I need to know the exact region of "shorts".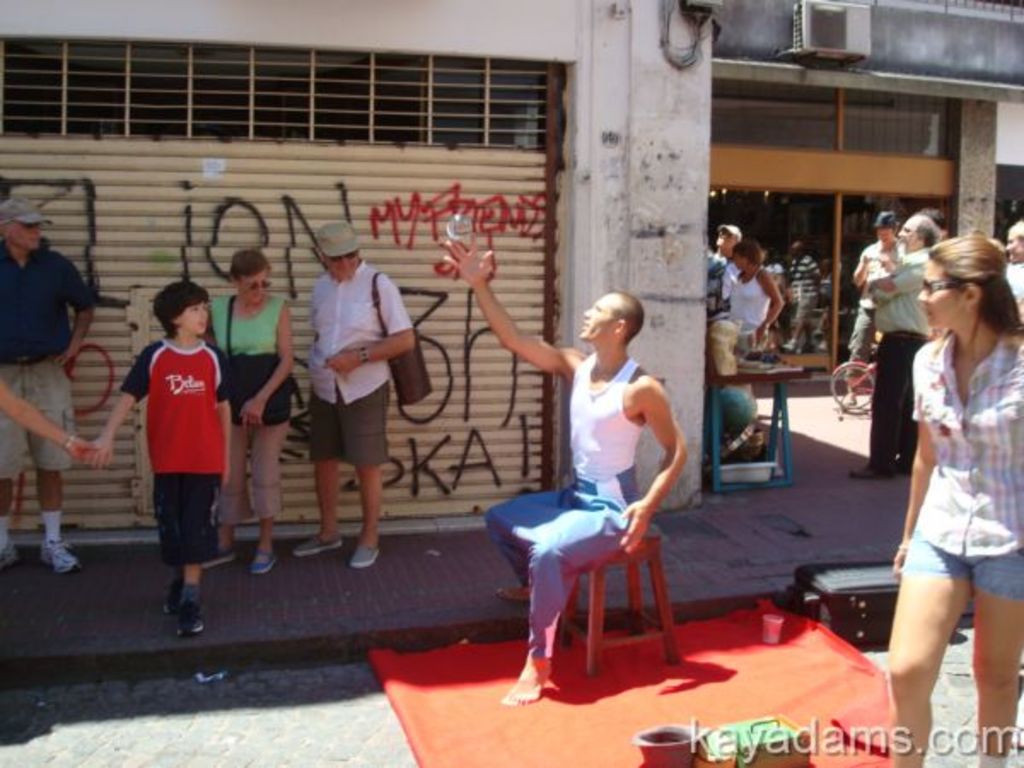
Region: 152:473:222:567.
